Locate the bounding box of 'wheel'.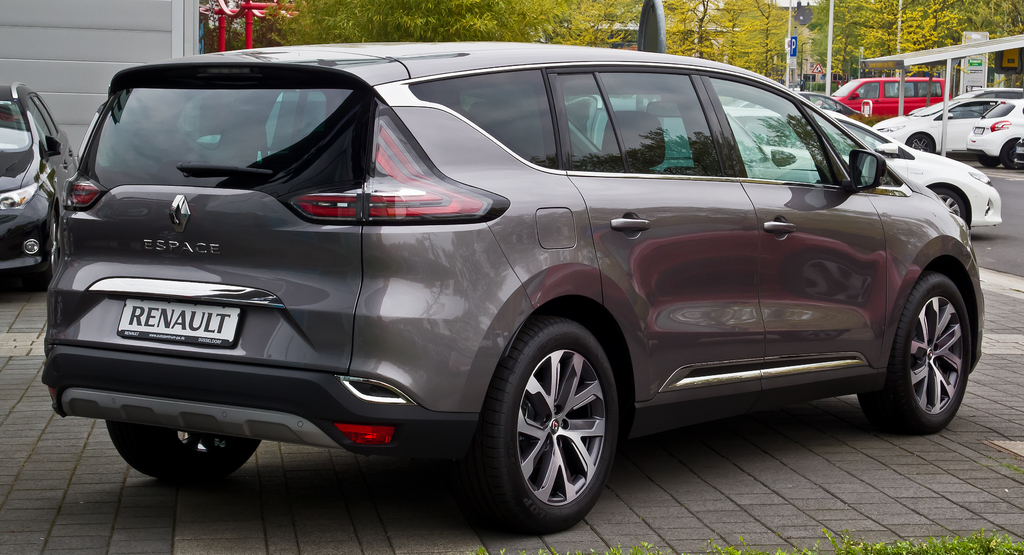
Bounding box: 1004,142,1023,170.
